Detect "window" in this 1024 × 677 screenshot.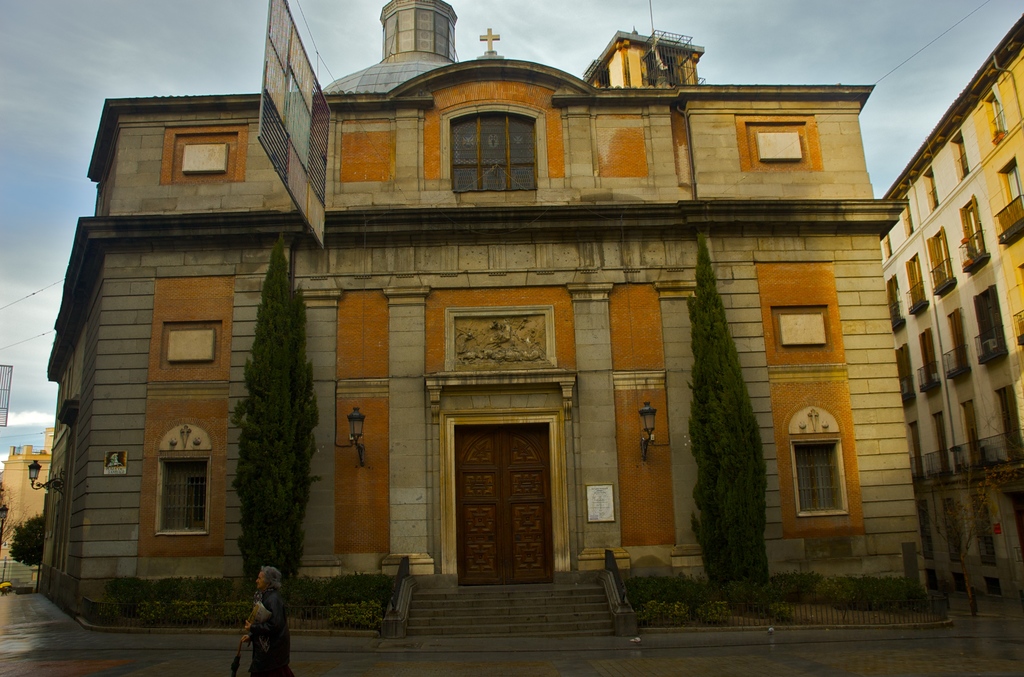
Detection: l=934, t=411, r=951, b=473.
